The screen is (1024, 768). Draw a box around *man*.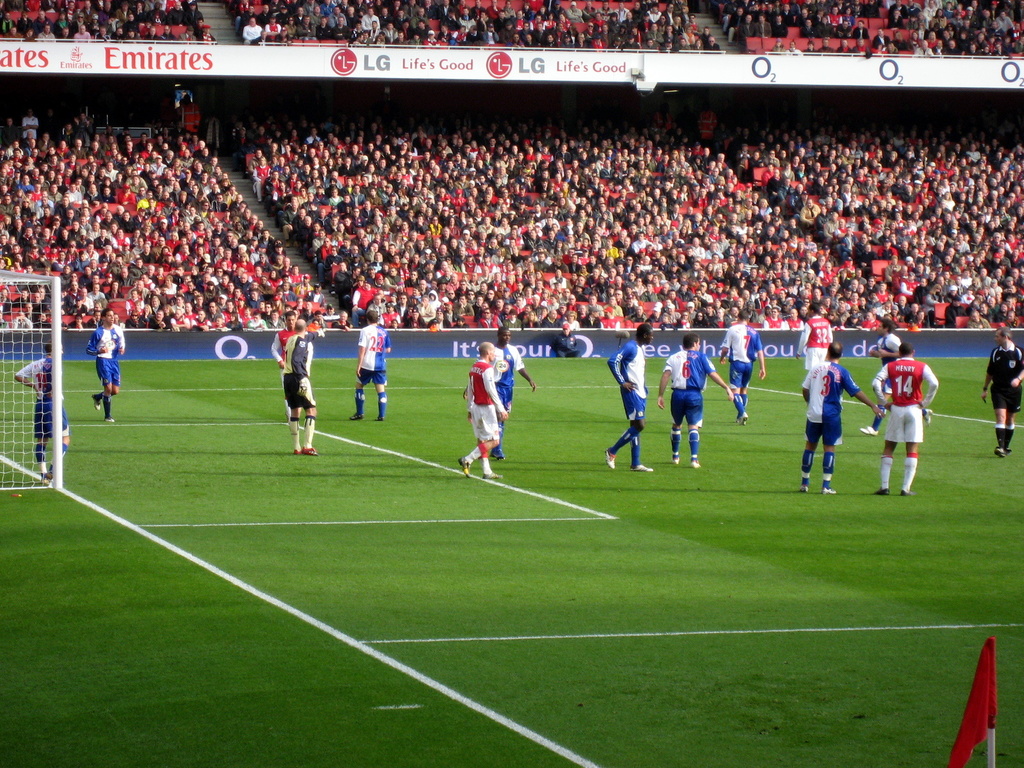
detection(586, 308, 602, 327).
